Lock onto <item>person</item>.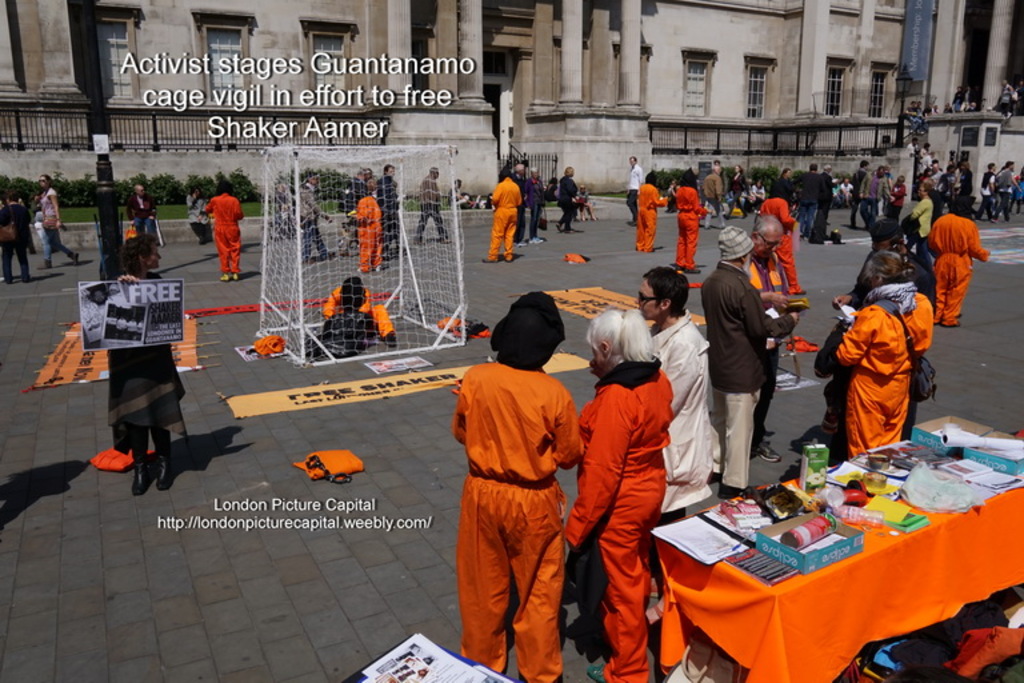
Locked: rect(365, 165, 404, 260).
